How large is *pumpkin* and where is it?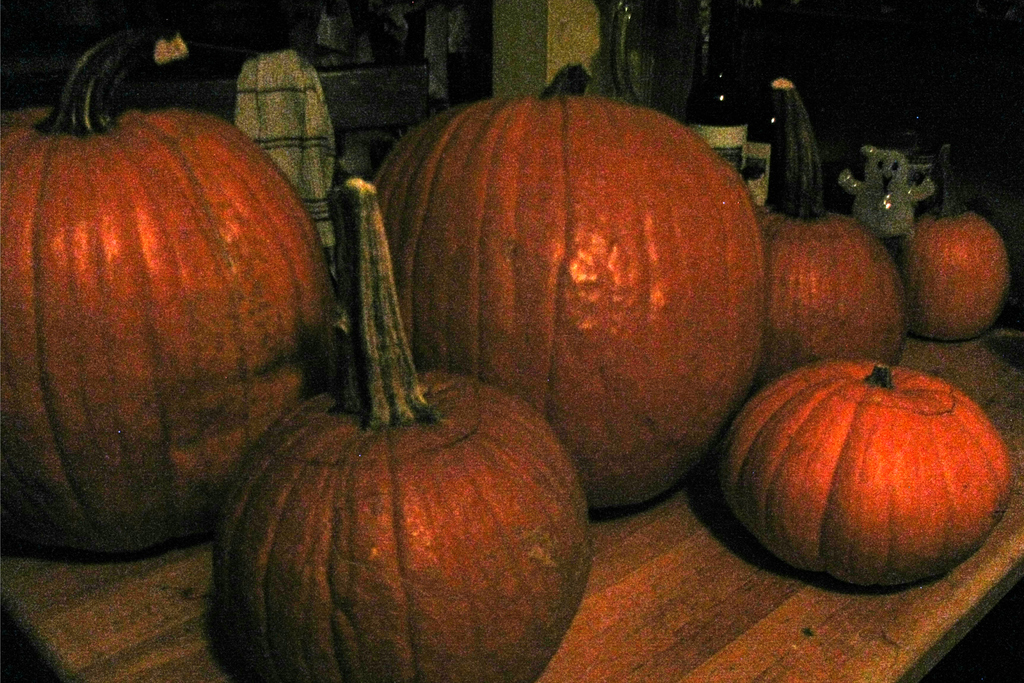
Bounding box: [362, 60, 769, 512].
